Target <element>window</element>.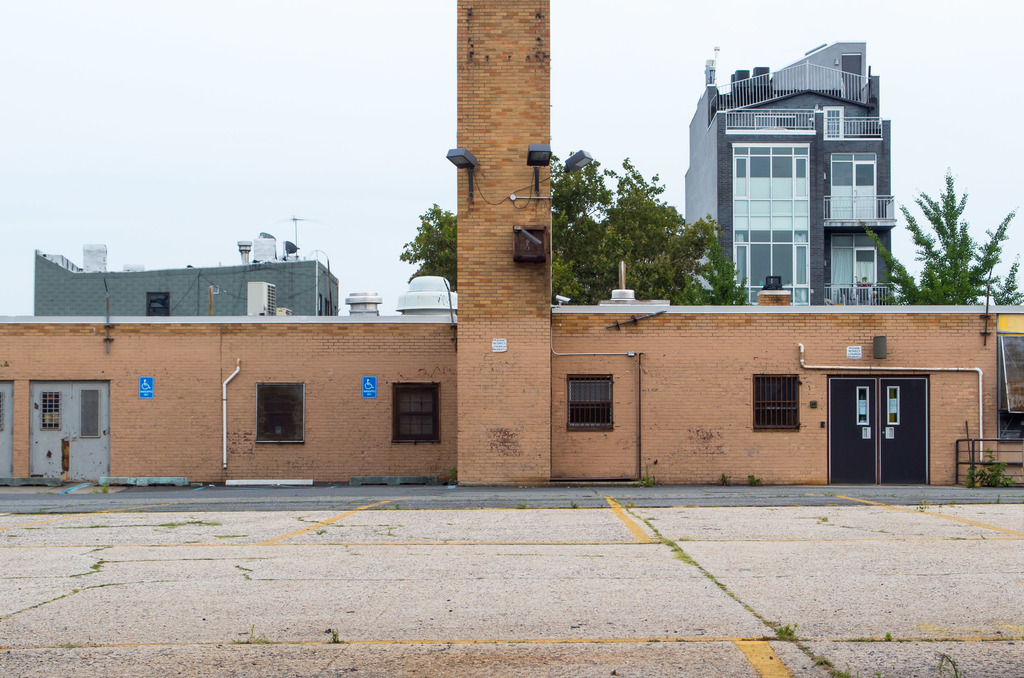
Target region: [left=563, top=380, right=614, bottom=445].
